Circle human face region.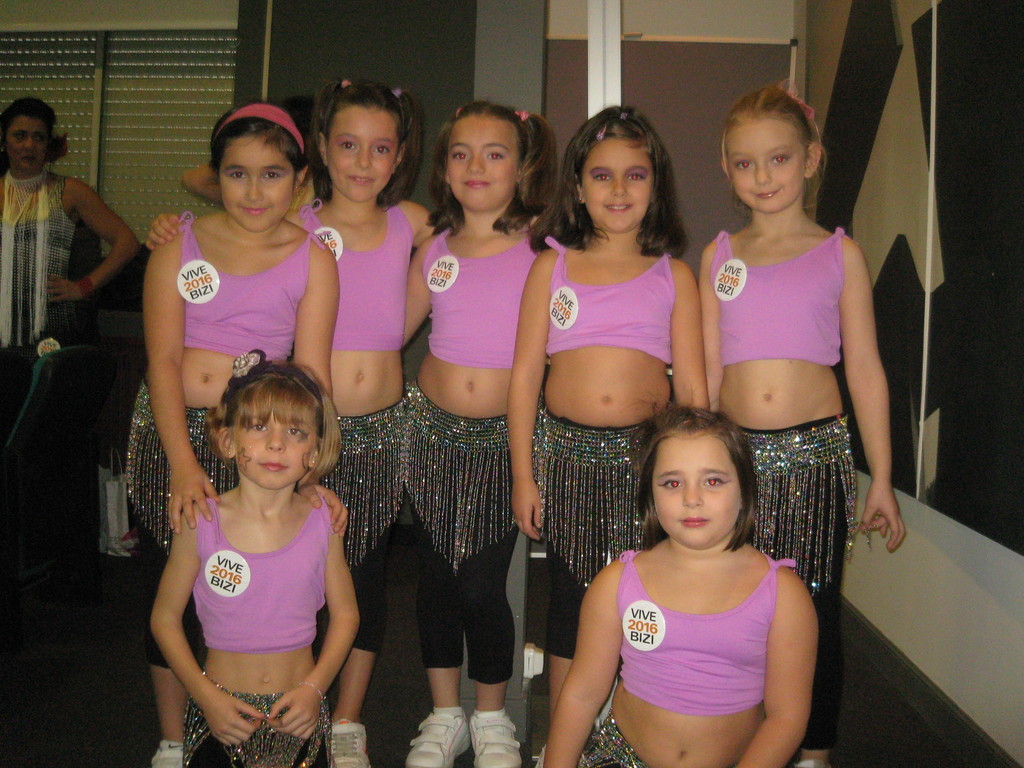
Region: (left=582, top=137, right=647, bottom=232).
